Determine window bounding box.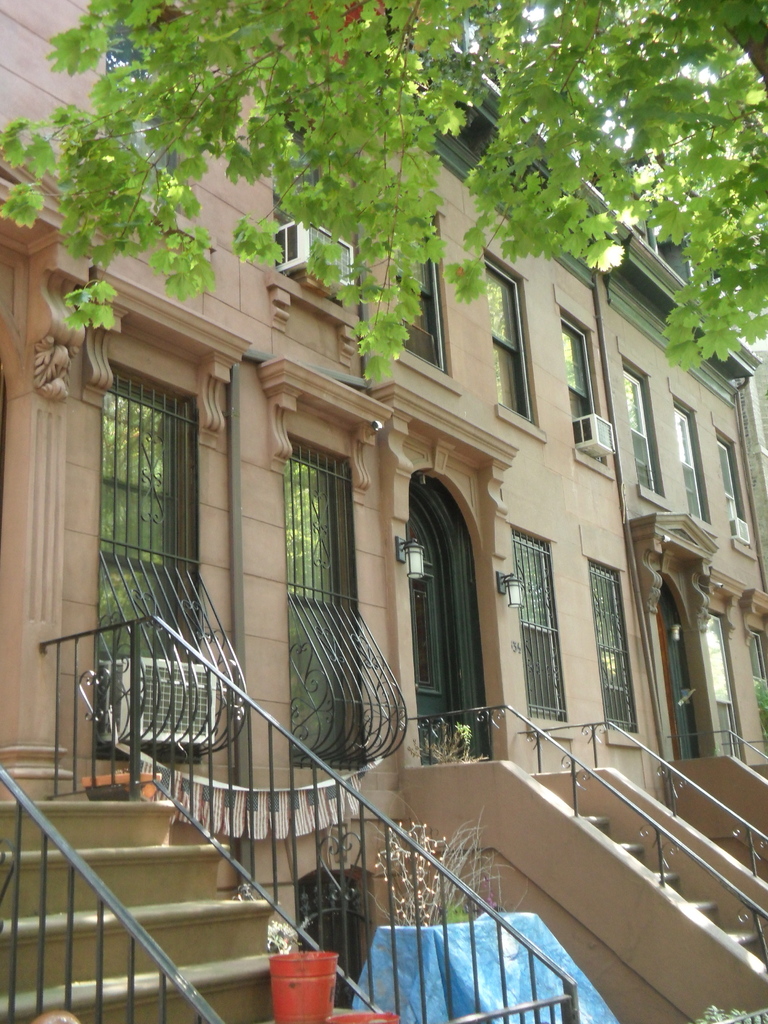
Determined: 673/395/717/540.
